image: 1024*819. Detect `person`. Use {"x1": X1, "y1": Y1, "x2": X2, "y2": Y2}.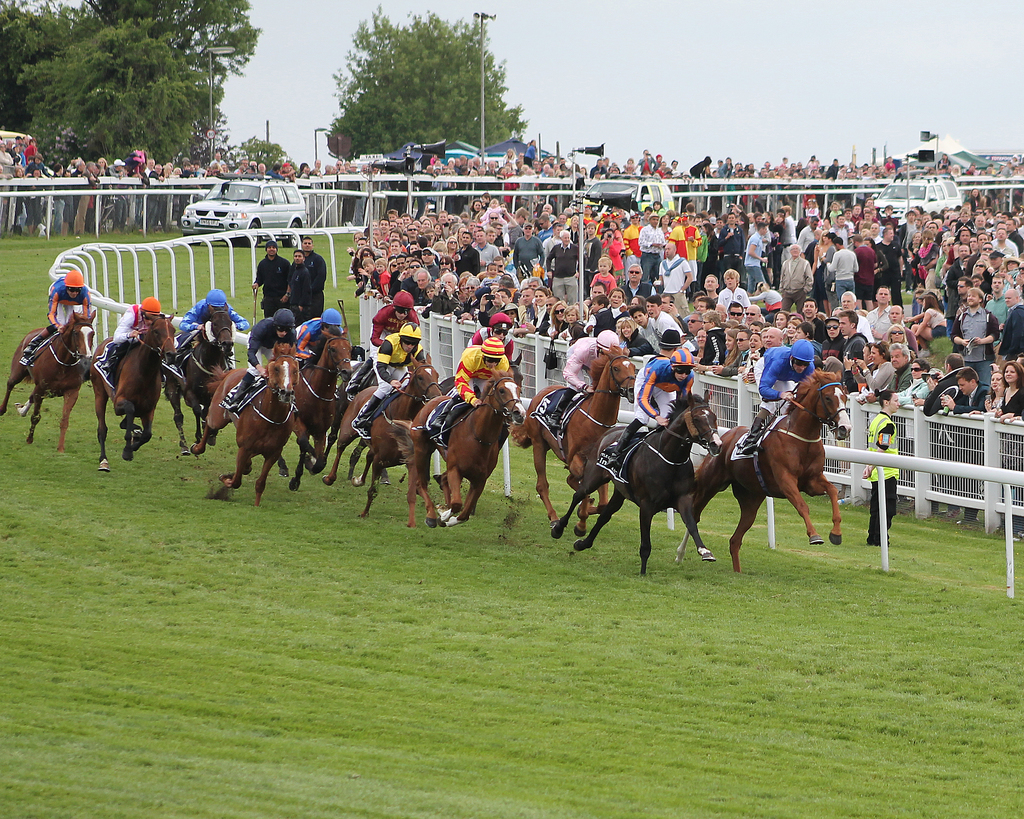
{"x1": 1, "y1": 136, "x2": 1023, "y2": 239}.
